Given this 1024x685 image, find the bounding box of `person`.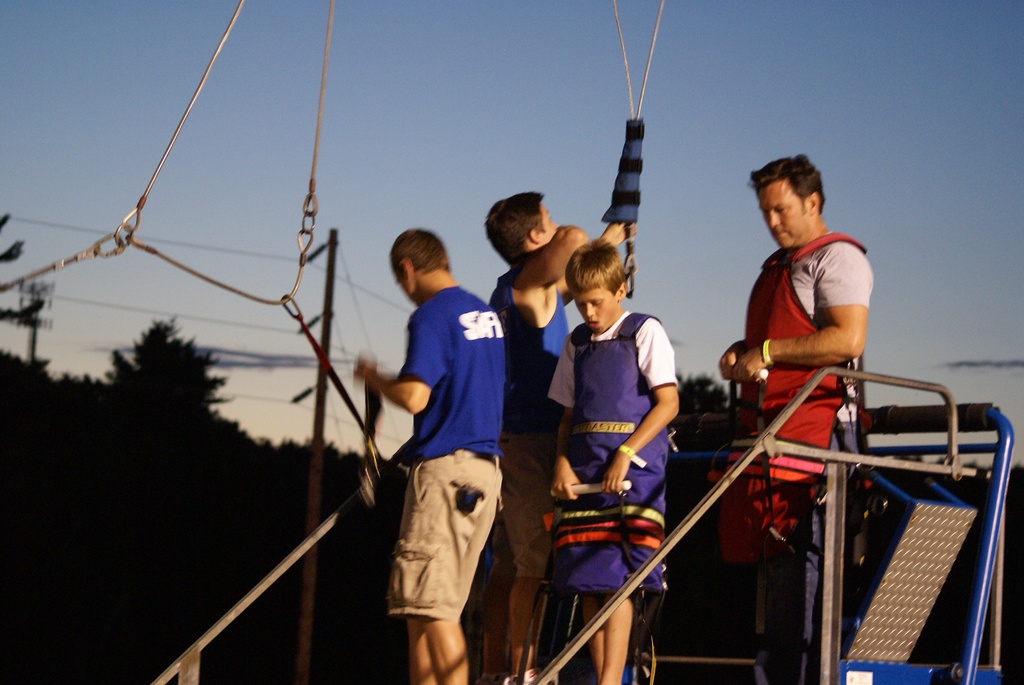
x1=354 y1=227 x2=505 y2=682.
